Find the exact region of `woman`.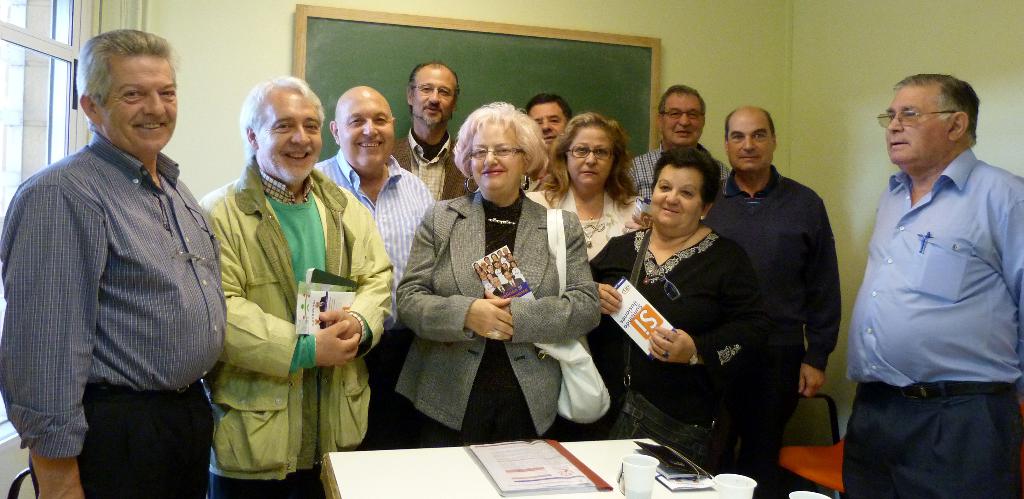
Exact region: pyautogui.locateOnScreen(471, 260, 481, 274).
